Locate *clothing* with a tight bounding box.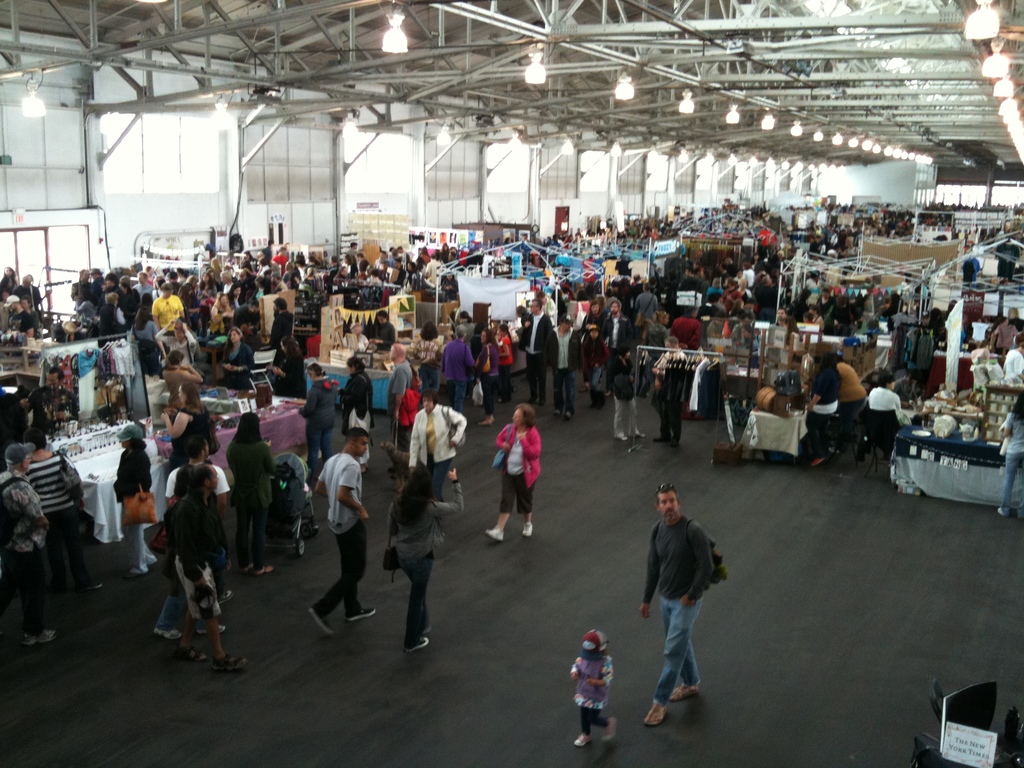
box=[568, 627, 613, 735].
